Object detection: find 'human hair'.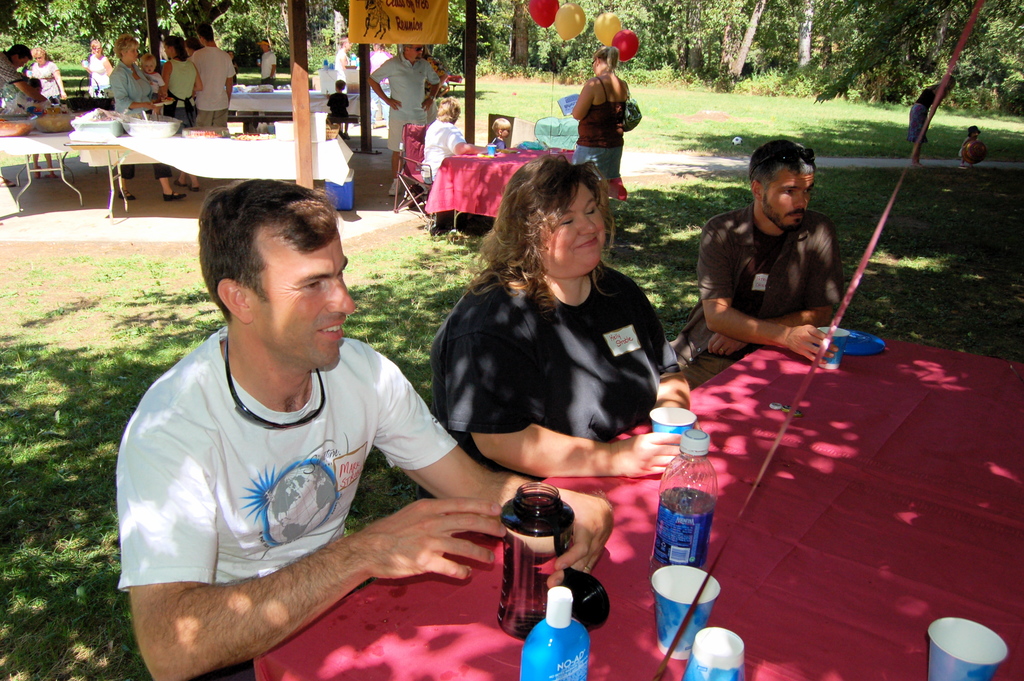
BBox(468, 151, 614, 320).
